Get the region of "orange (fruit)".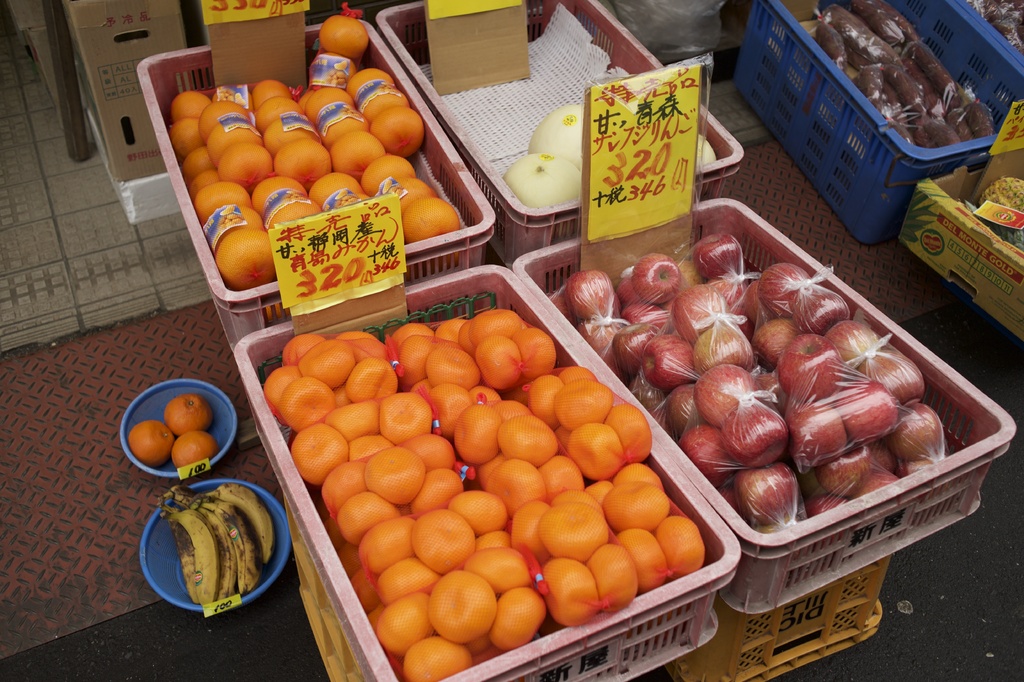
589/540/644/611.
